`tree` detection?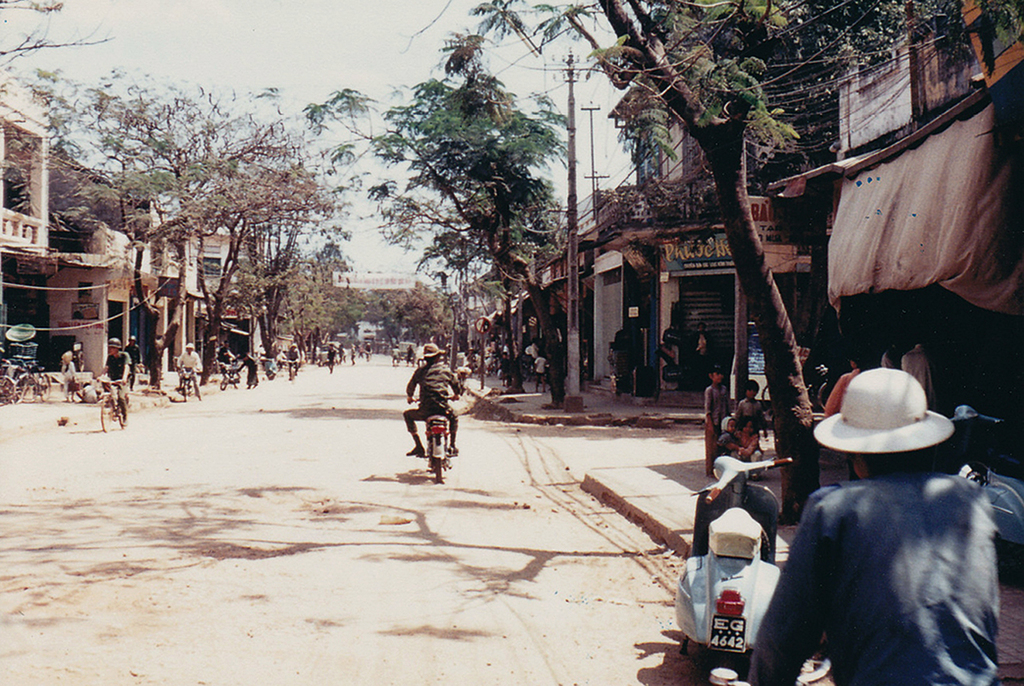
(x1=59, y1=63, x2=325, y2=386)
